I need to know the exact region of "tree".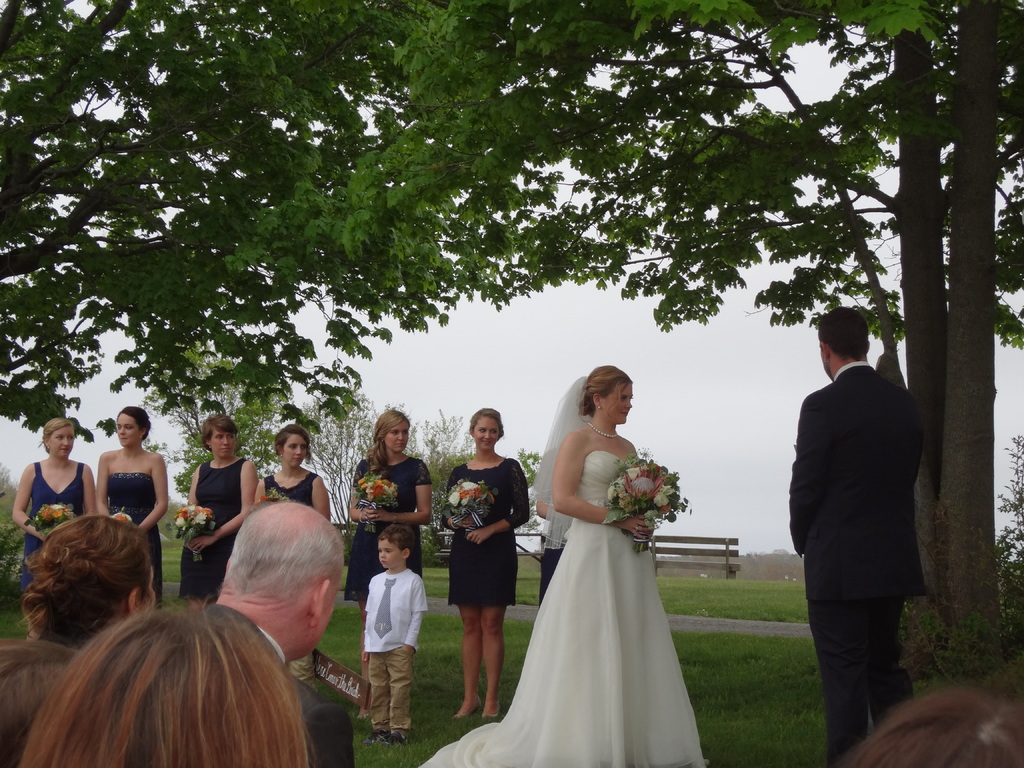
Region: (171, 378, 298, 502).
